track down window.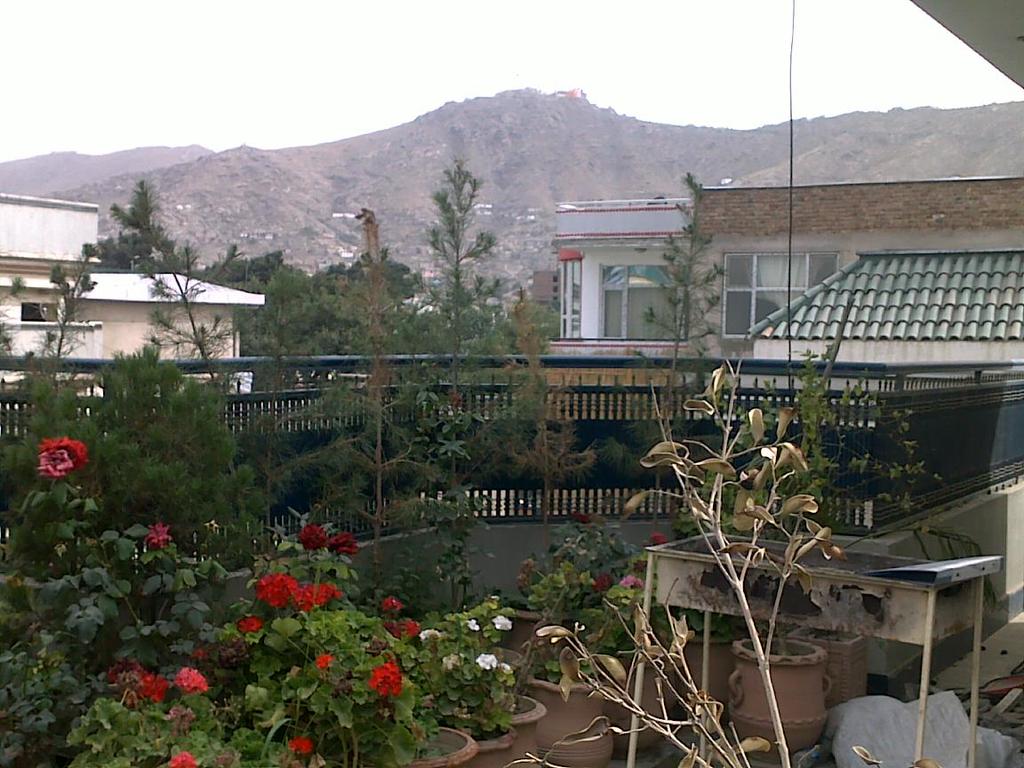
Tracked to bbox=(600, 266, 680, 340).
